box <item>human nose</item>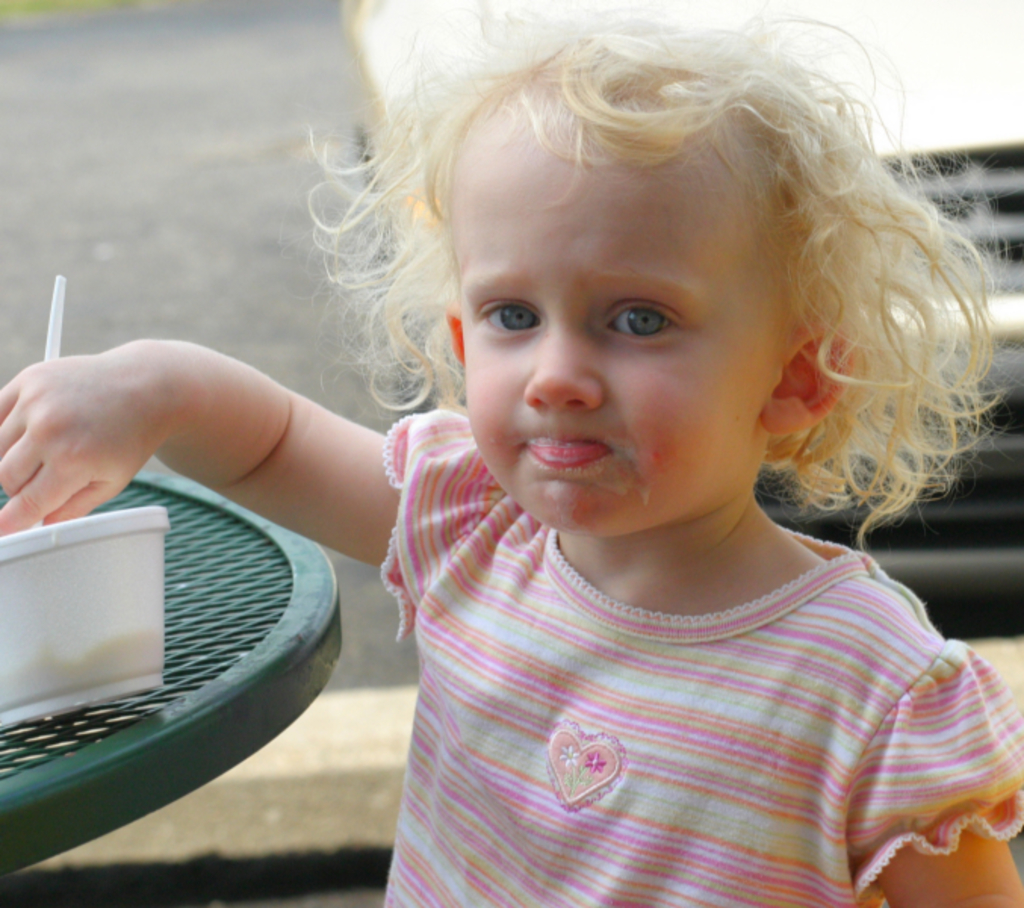
box(520, 324, 605, 416)
